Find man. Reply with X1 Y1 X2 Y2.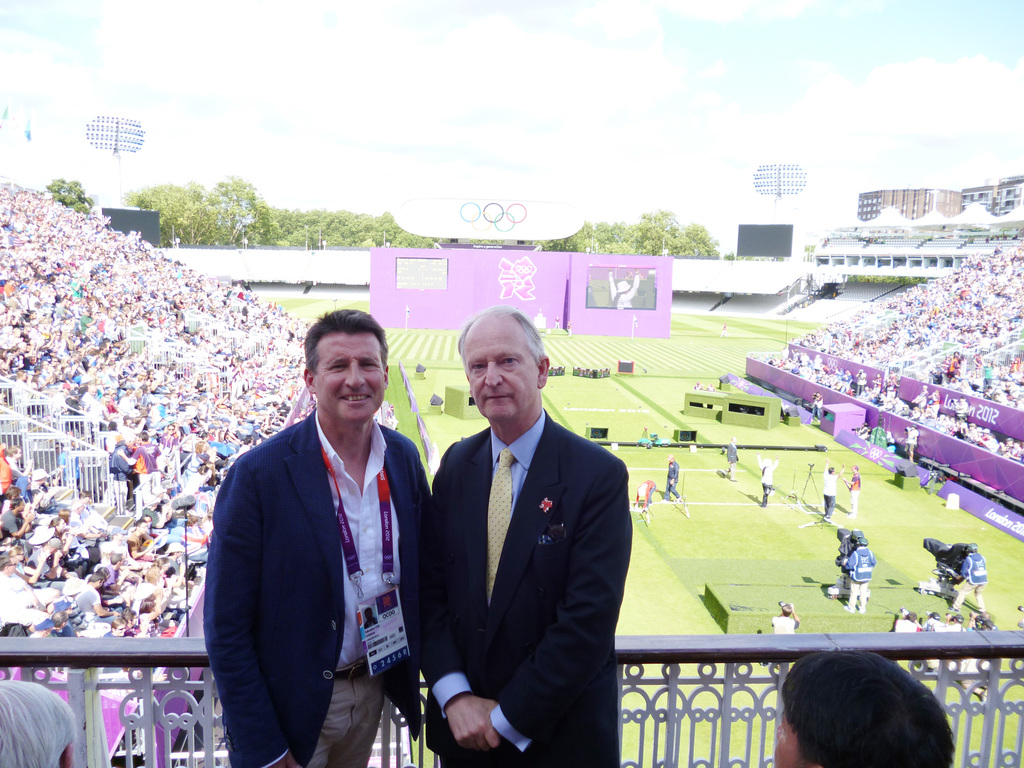
122 429 160 501.
